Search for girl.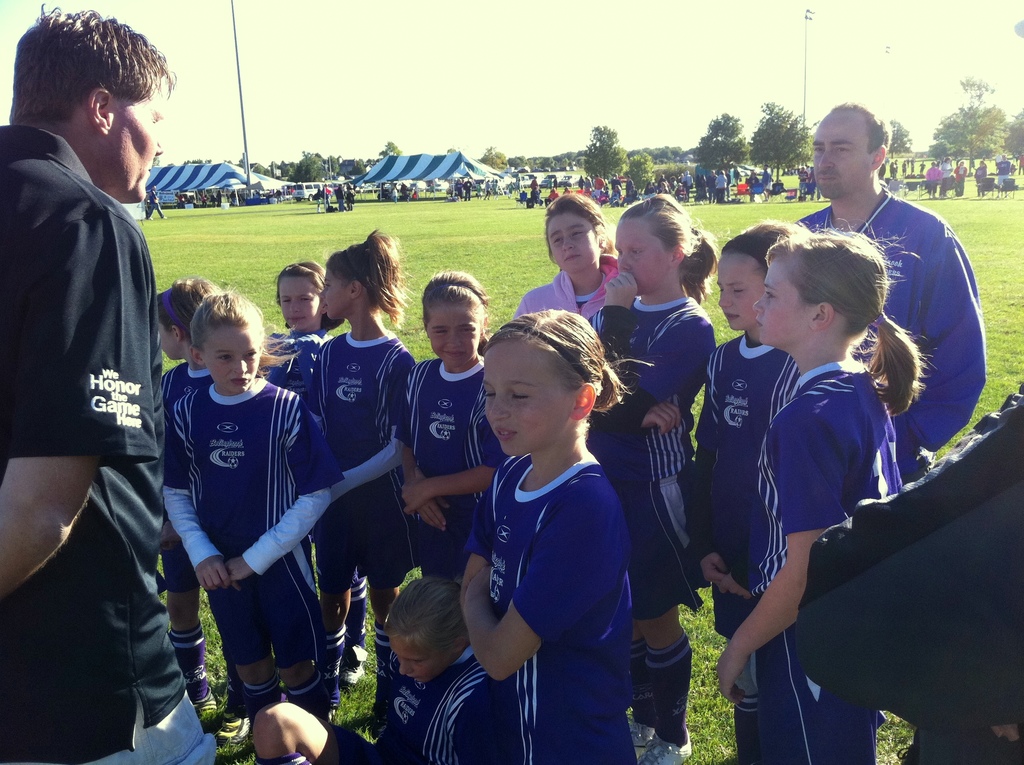
Found at BBox(256, 254, 353, 677).
